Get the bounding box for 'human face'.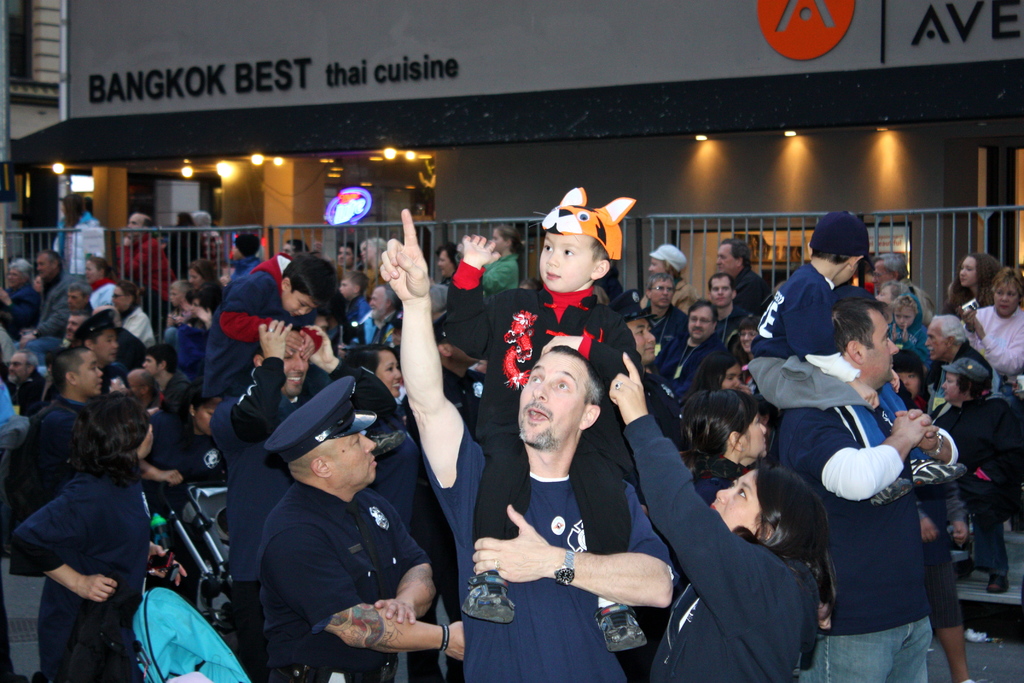
{"x1": 380, "y1": 352, "x2": 398, "y2": 397}.
